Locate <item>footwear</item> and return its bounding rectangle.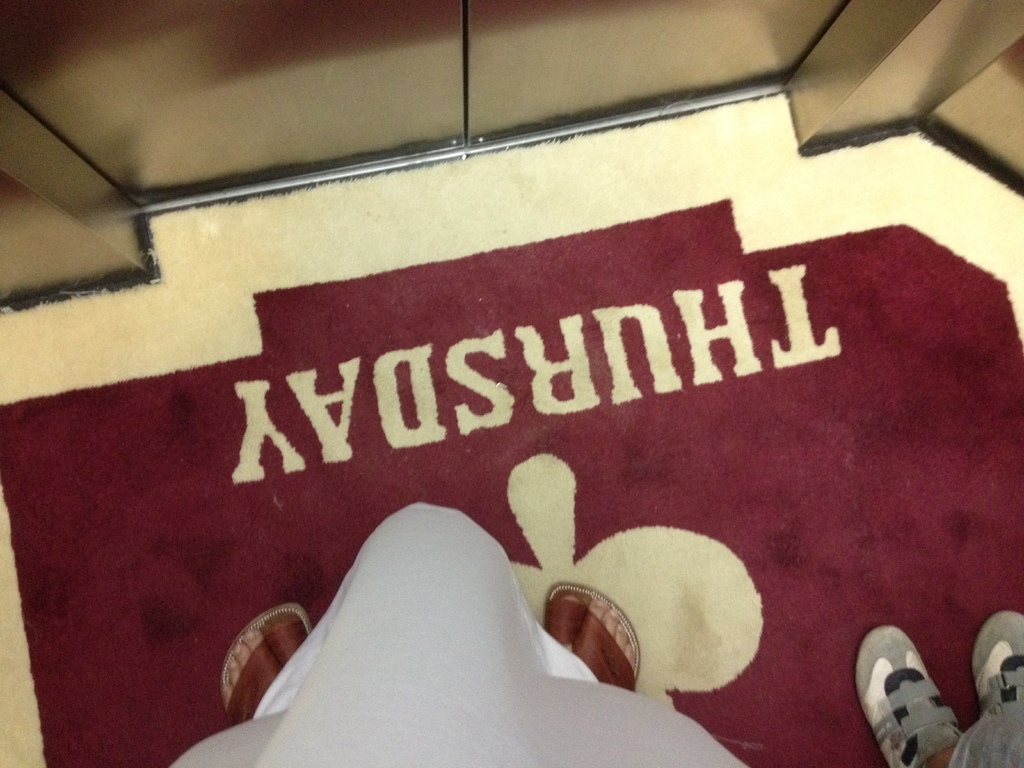
box(557, 593, 639, 700).
